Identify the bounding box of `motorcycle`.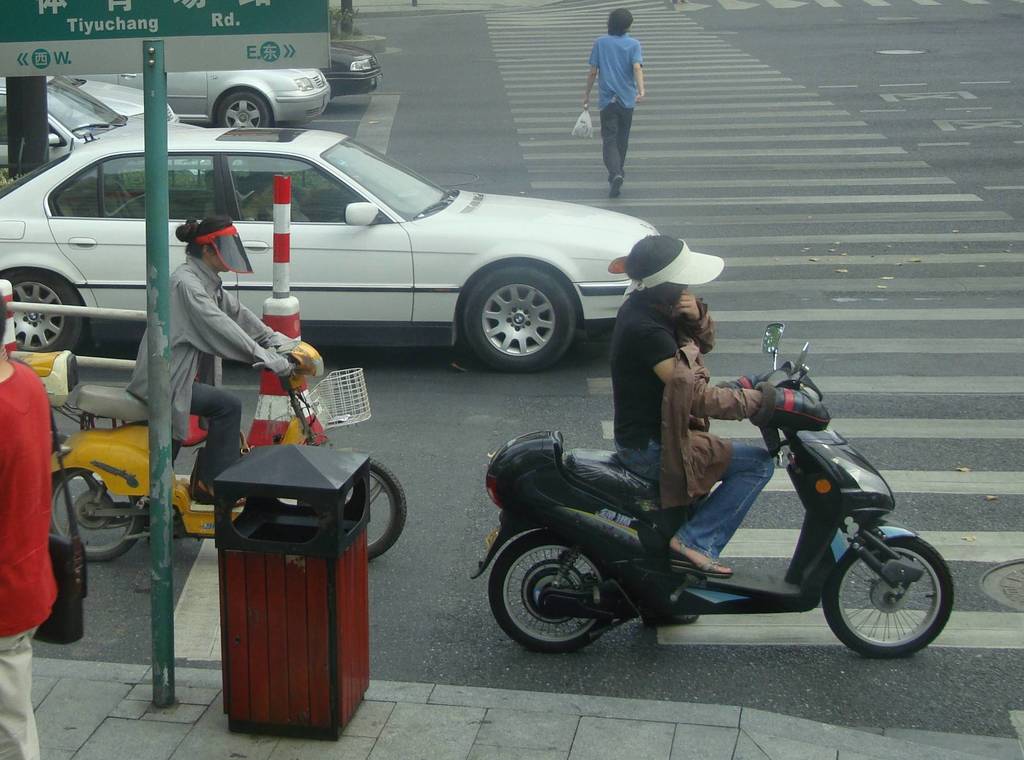
box=[460, 357, 963, 683].
